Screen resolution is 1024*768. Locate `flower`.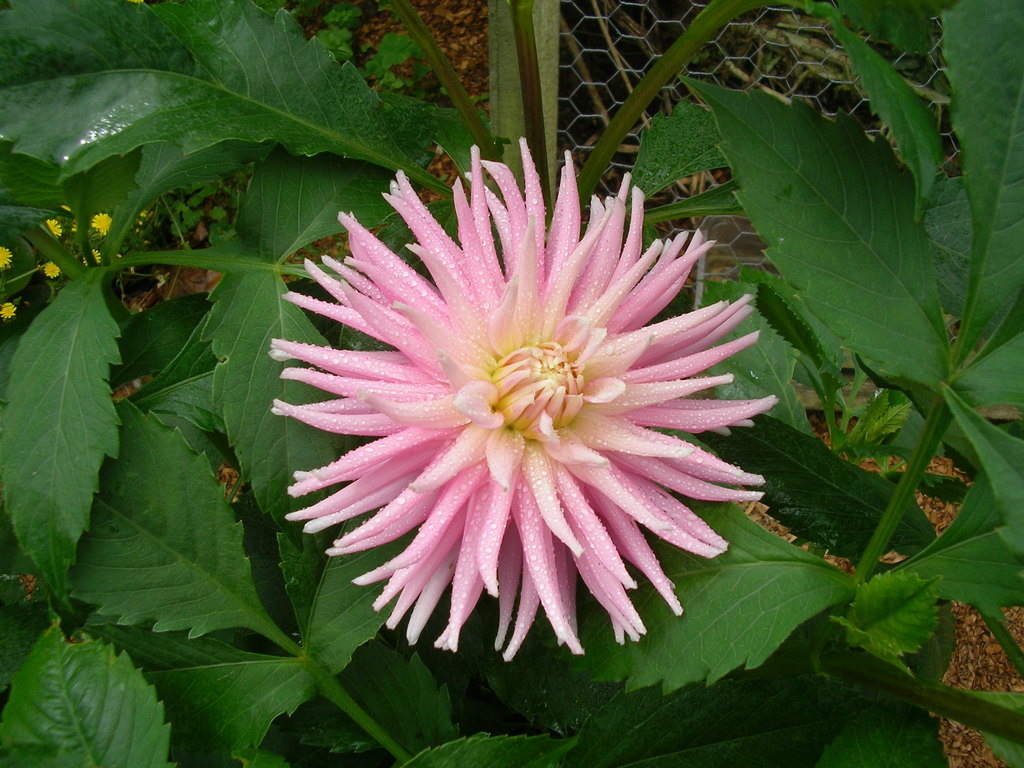
locate(0, 245, 13, 269).
